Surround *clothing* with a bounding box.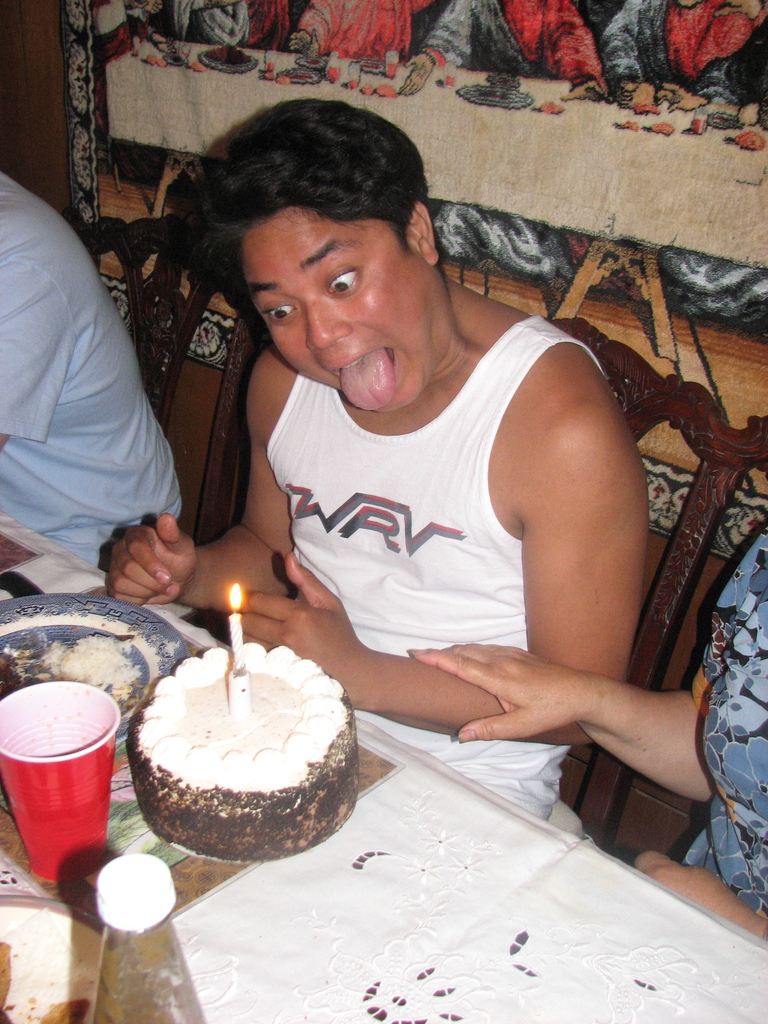
box(689, 517, 767, 920).
